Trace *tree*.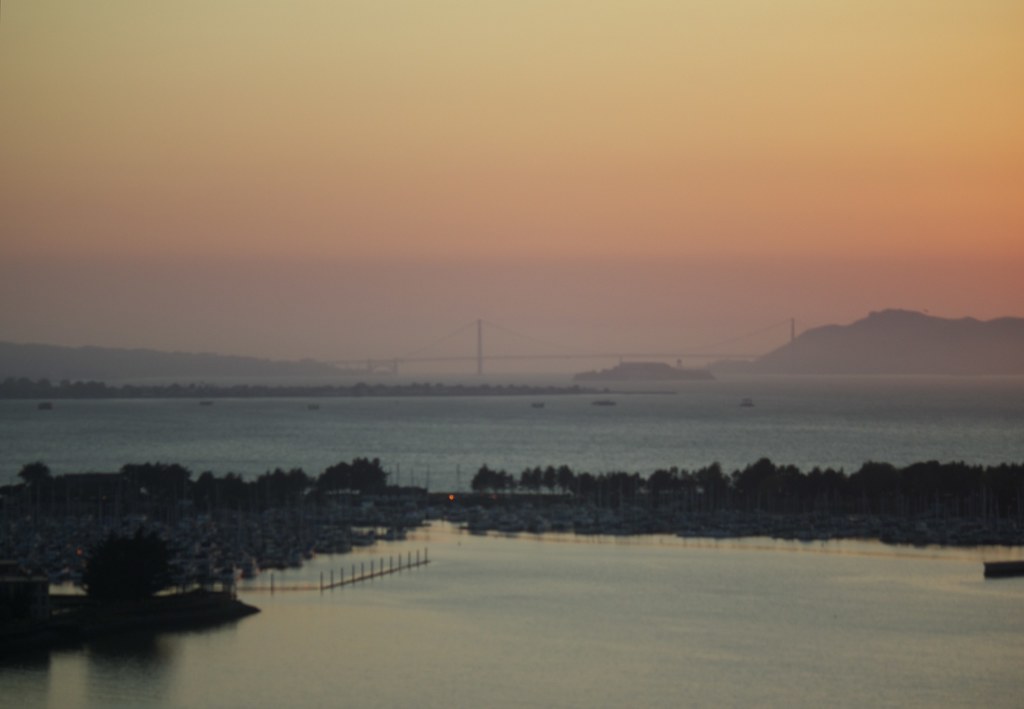
Traced to [left=317, top=452, right=391, bottom=493].
